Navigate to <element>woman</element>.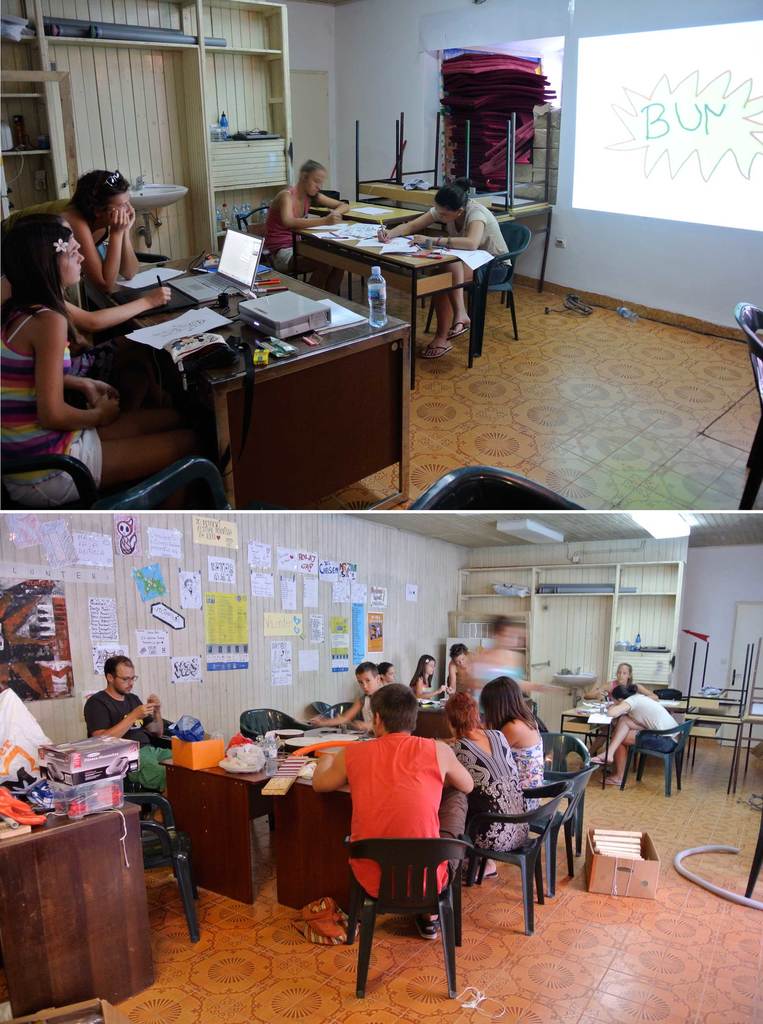
Navigation target: locate(472, 674, 541, 882).
